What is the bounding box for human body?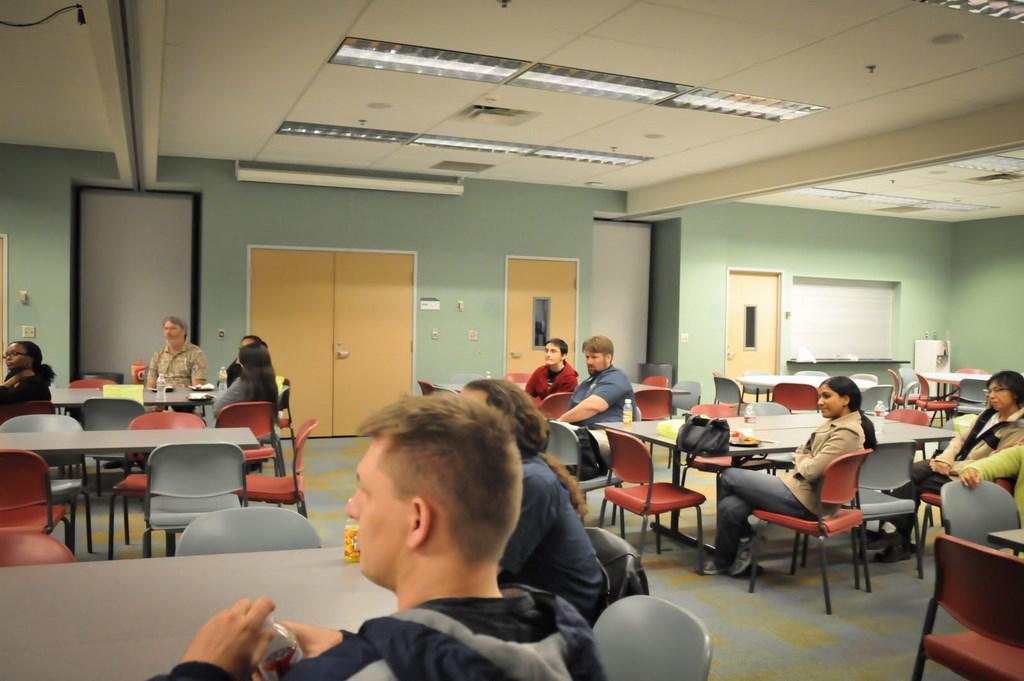
[532,339,585,403].
